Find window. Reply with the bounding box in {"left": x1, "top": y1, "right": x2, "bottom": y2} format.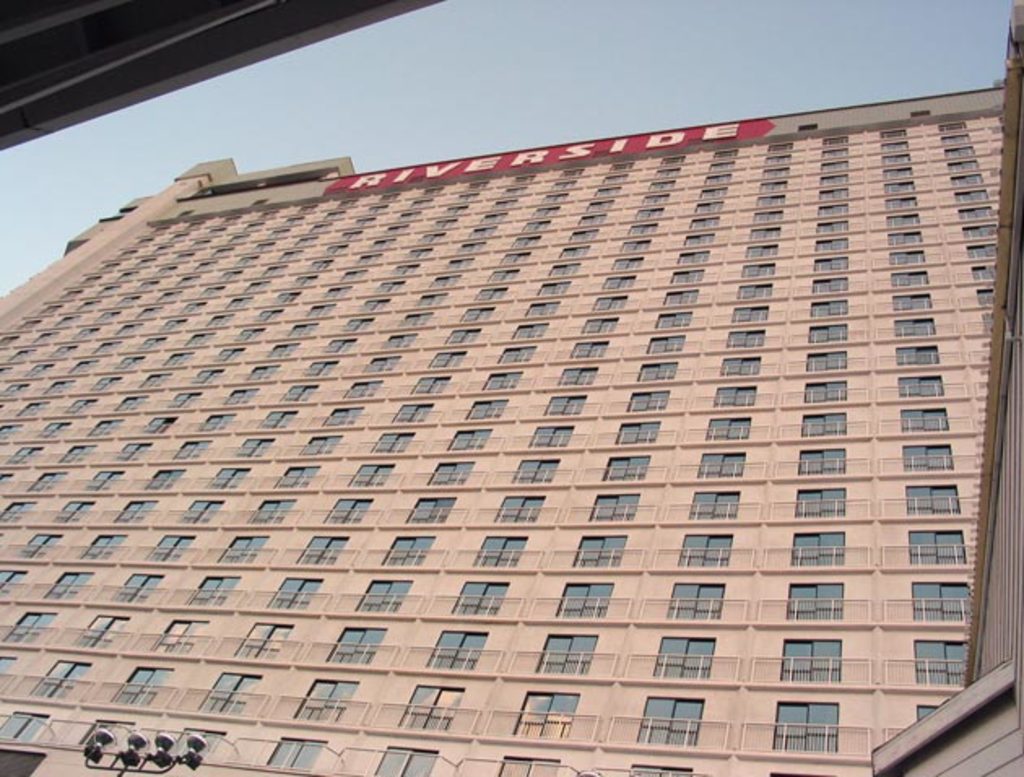
{"left": 427, "top": 631, "right": 486, "bottom": 670}.
